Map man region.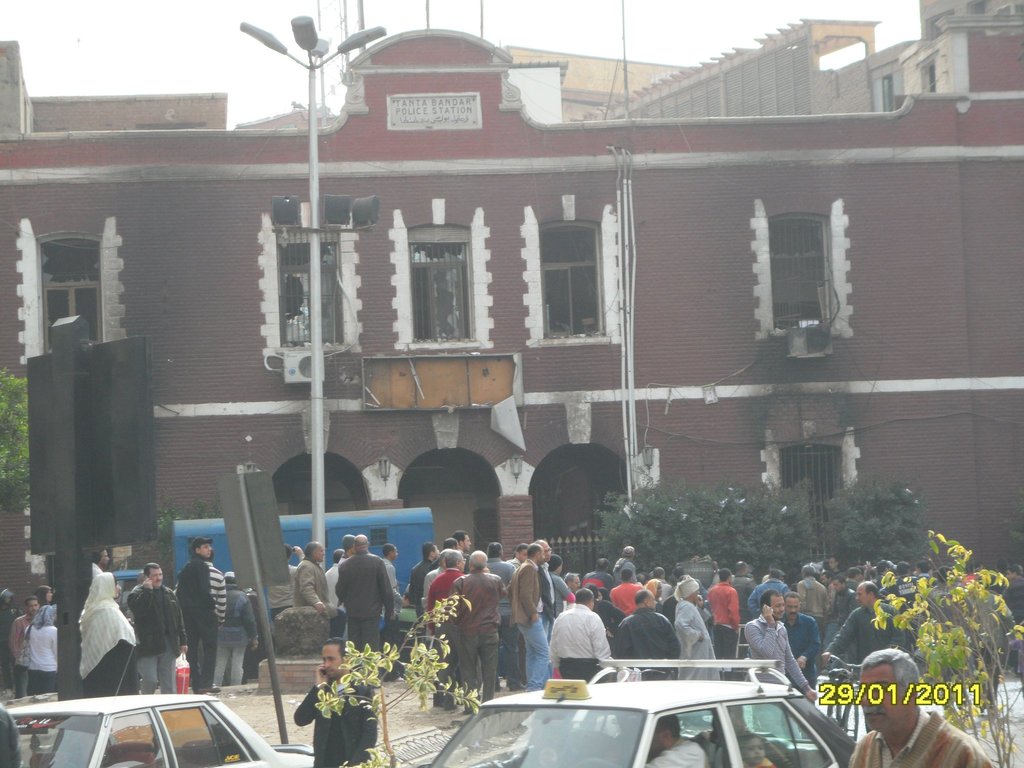
Mapped to (201, 547, 228, 691).
